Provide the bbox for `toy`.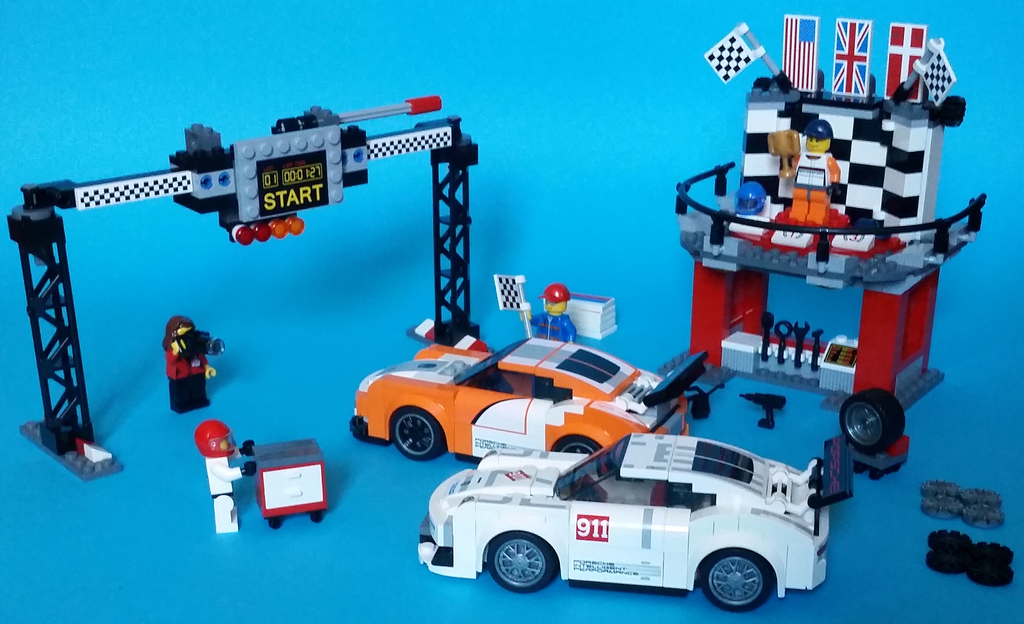
select_region(963, 487, 1000, 511).
